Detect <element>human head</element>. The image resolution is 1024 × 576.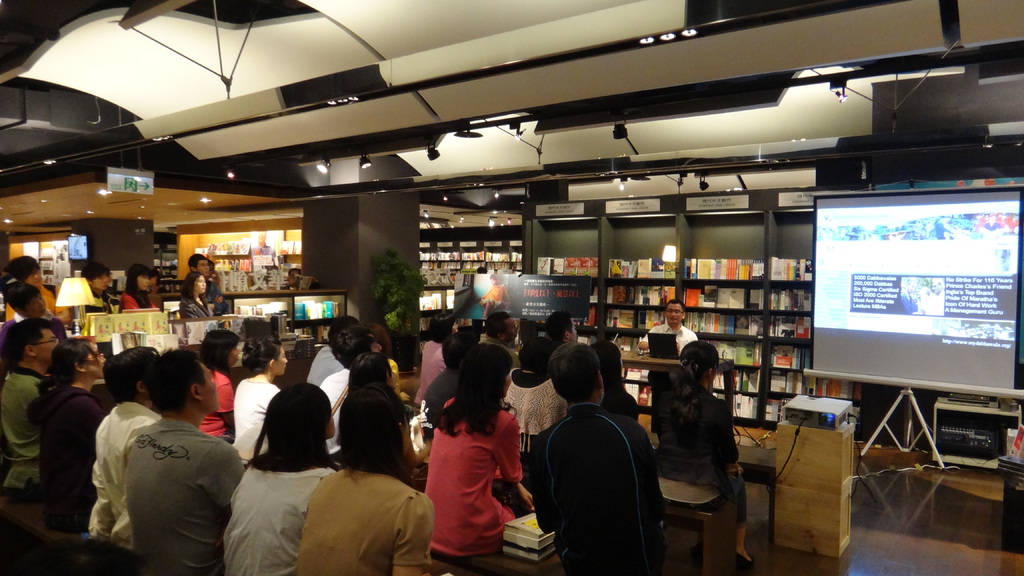
{"x1": 458, "y1": 344, "x2": 515, "y2": 397}.
